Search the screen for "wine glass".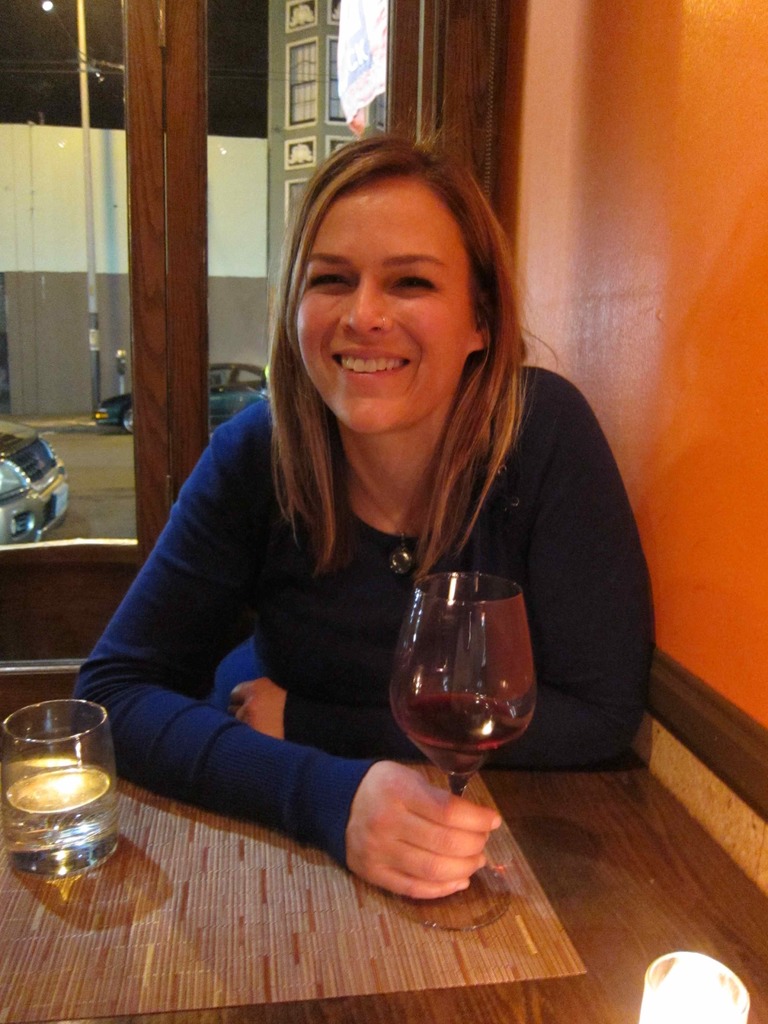
Found at l=388, t=572, r=536, b=930.
